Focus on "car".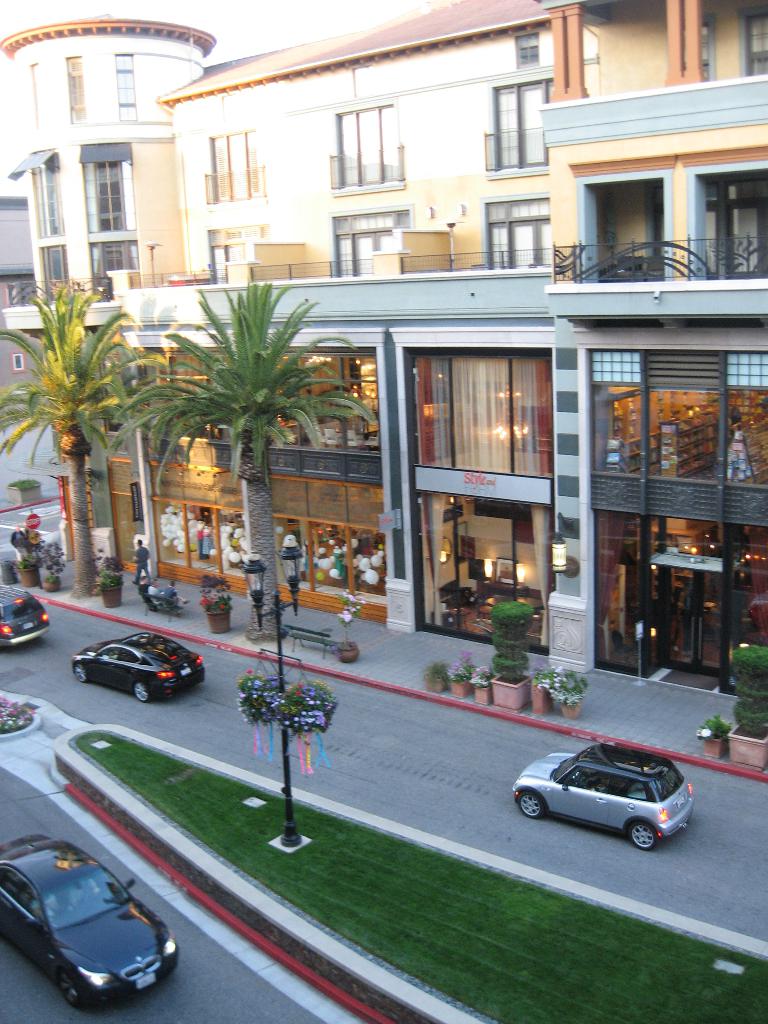
Focused at 0,588,44,645.
